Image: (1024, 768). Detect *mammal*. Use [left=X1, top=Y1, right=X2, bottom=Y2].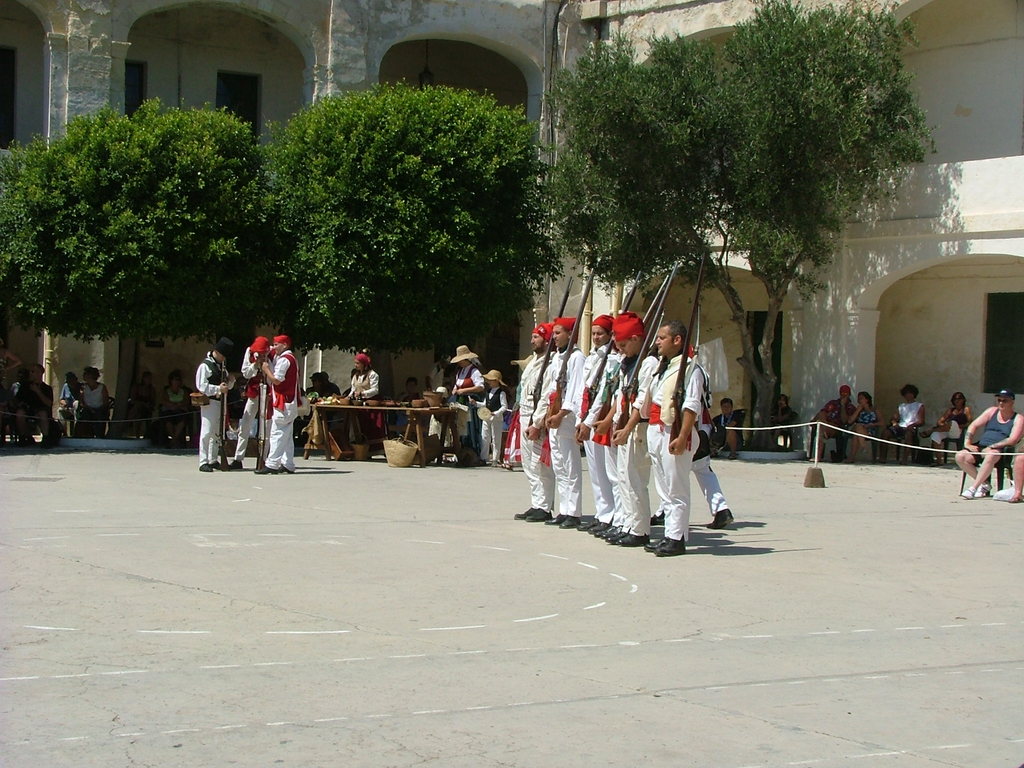
[left=509, top=320, right=562, bottom=522].
